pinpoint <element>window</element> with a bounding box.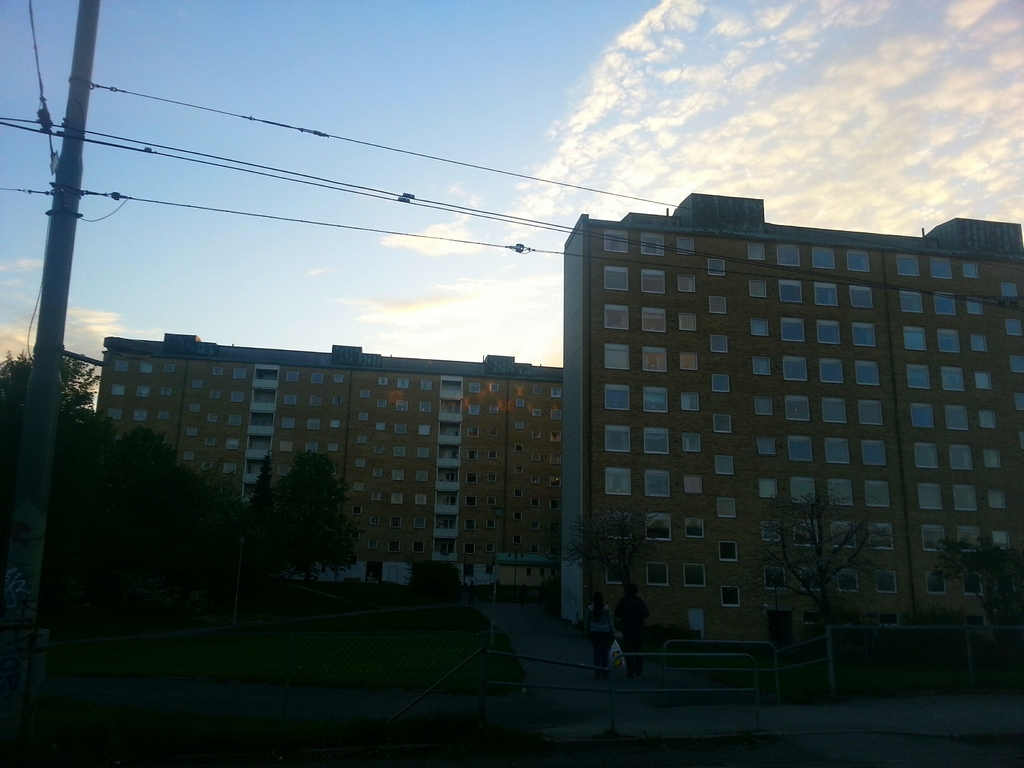
332,419,342,427.
